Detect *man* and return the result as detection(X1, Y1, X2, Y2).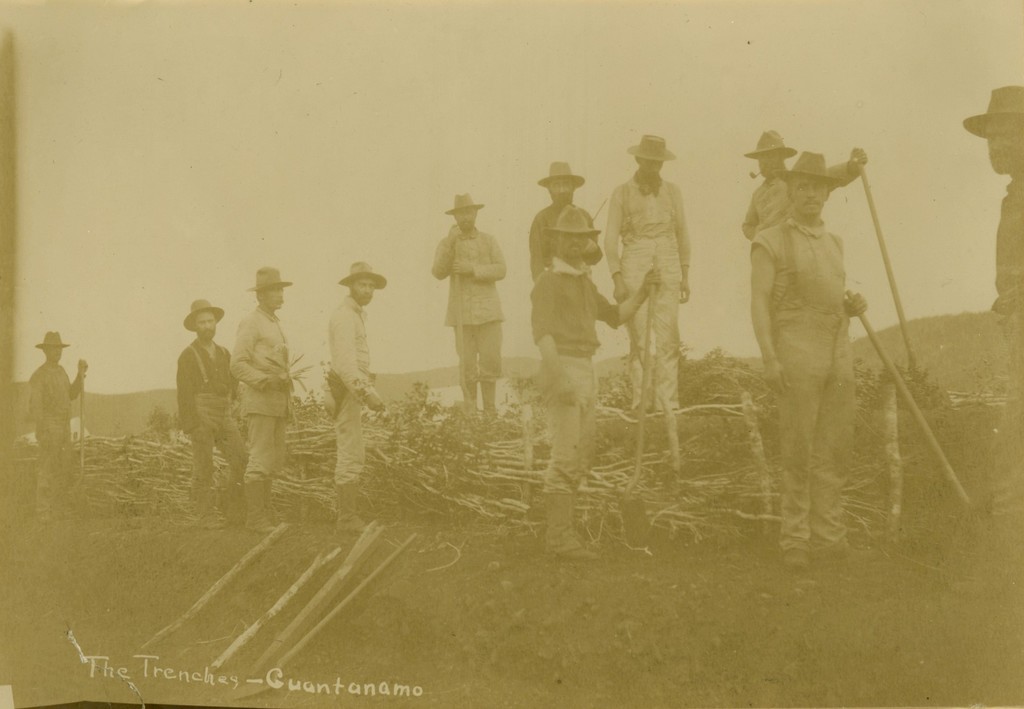
detection(226, 266, 296, 524).
